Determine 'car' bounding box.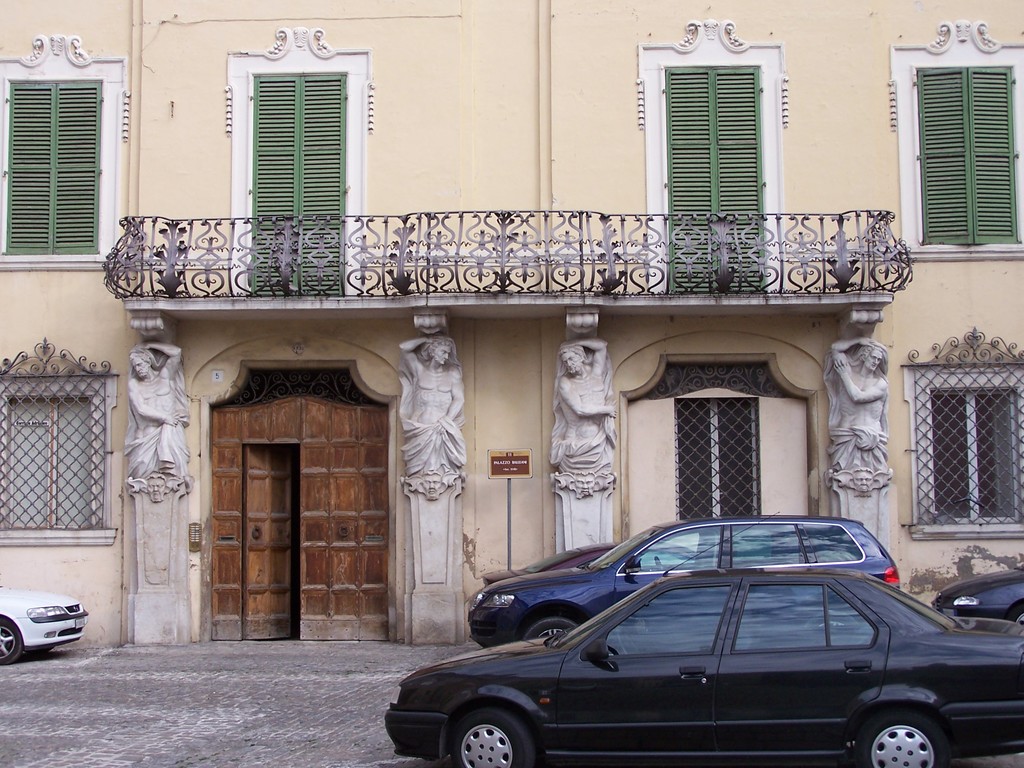
Determined: bbox=(467, 516, 898, 648).
